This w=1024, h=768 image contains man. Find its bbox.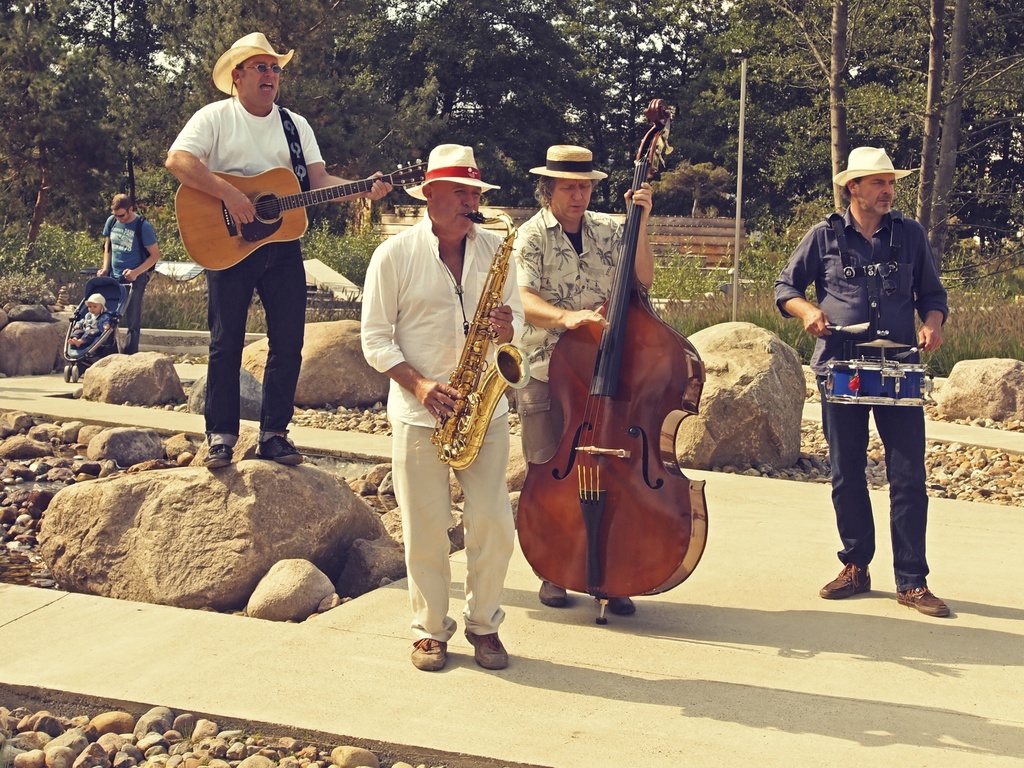
left=161, top=45, right=370, bottom=451.
